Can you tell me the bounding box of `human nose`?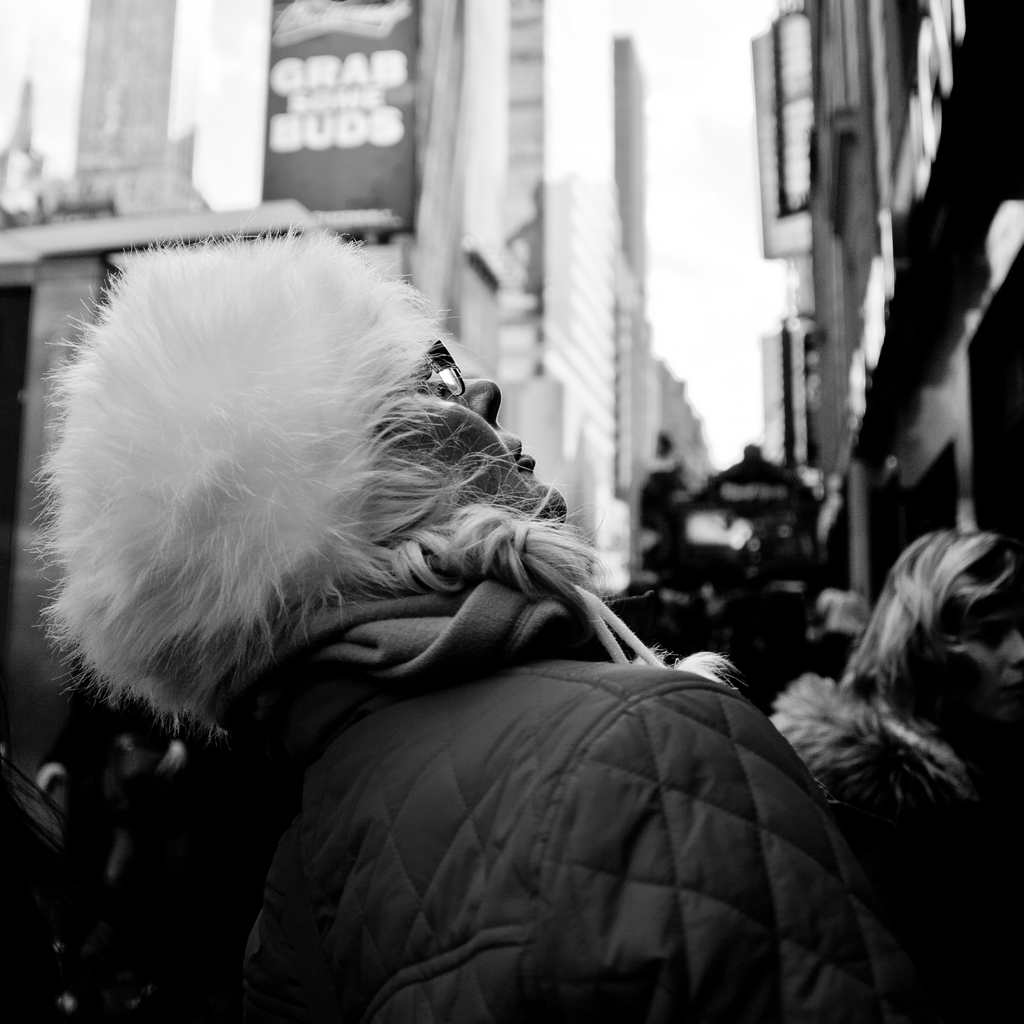
box(464, 377, 502, 419).
